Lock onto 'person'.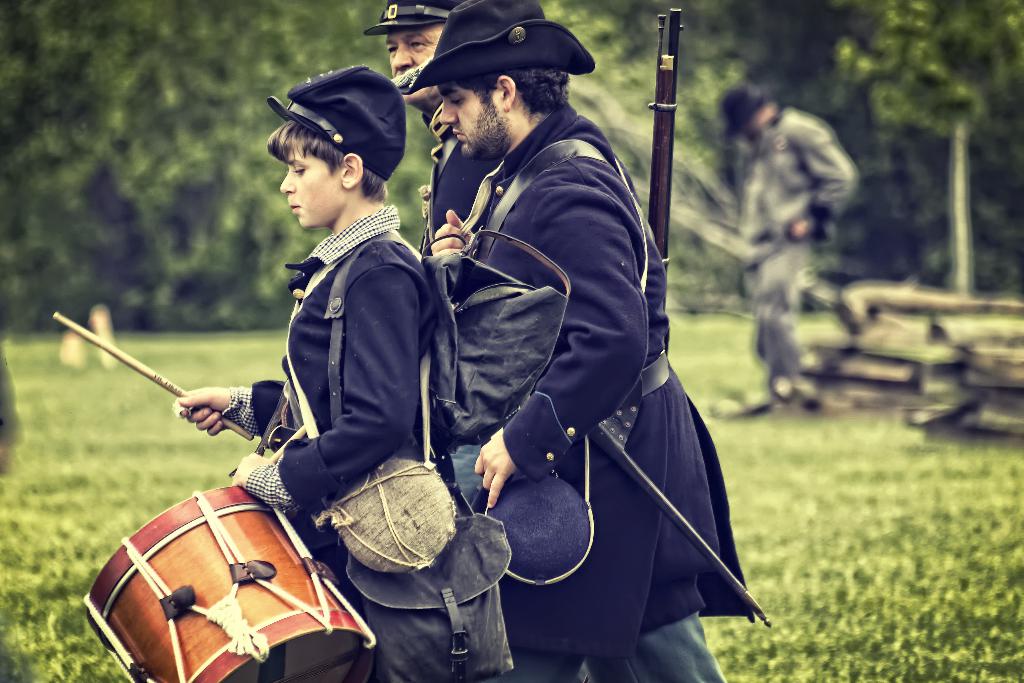
Locked: 173,65,446,682.
